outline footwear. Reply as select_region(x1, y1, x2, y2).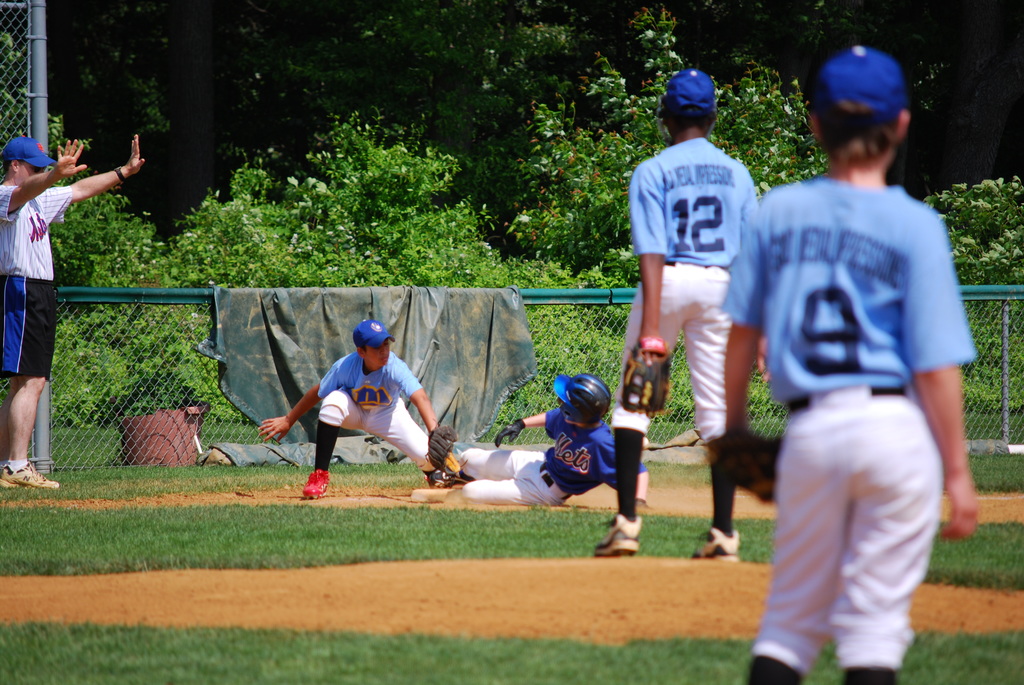
select_region(301, 466, 335, 501).
